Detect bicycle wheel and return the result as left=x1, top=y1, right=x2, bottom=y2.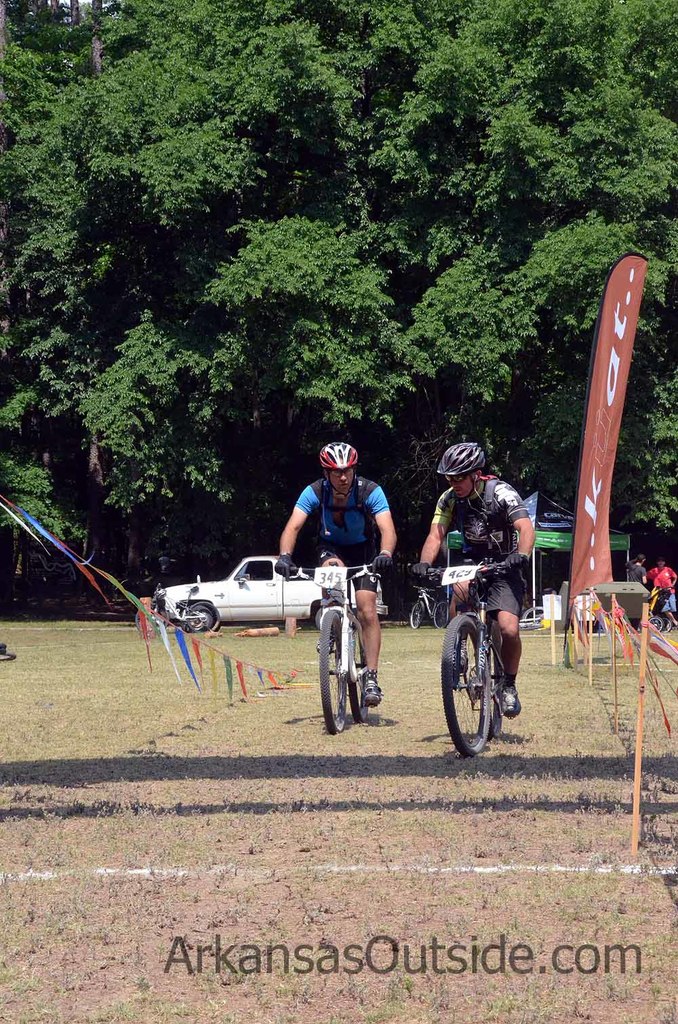
left=348, top=623, right=372, bottom=724.
